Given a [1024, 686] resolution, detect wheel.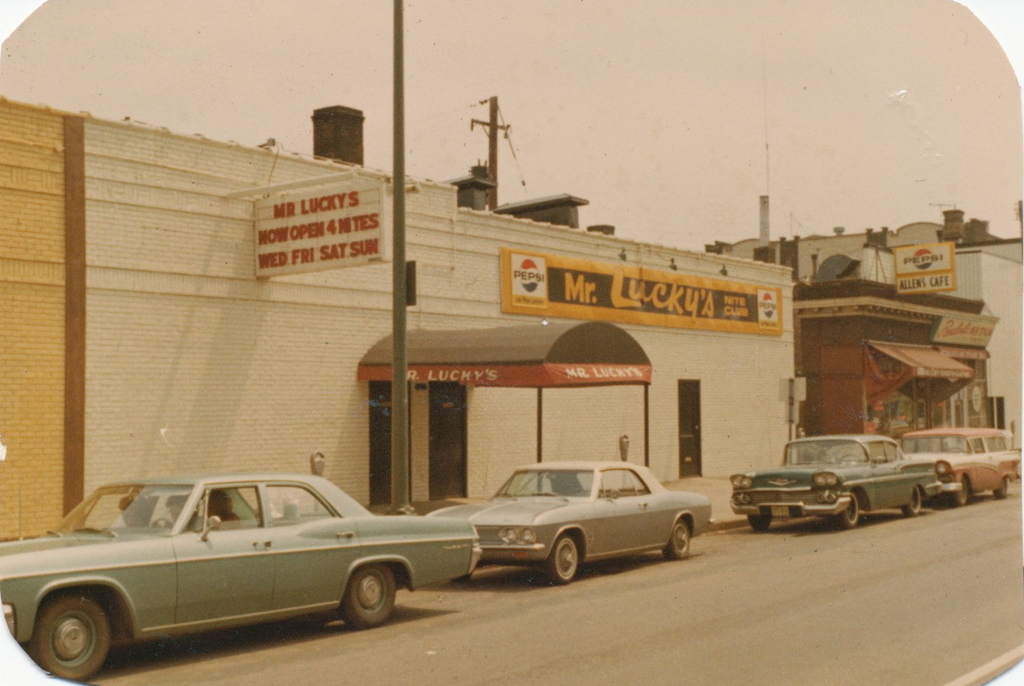
rect(745, 513, 776, 534).
